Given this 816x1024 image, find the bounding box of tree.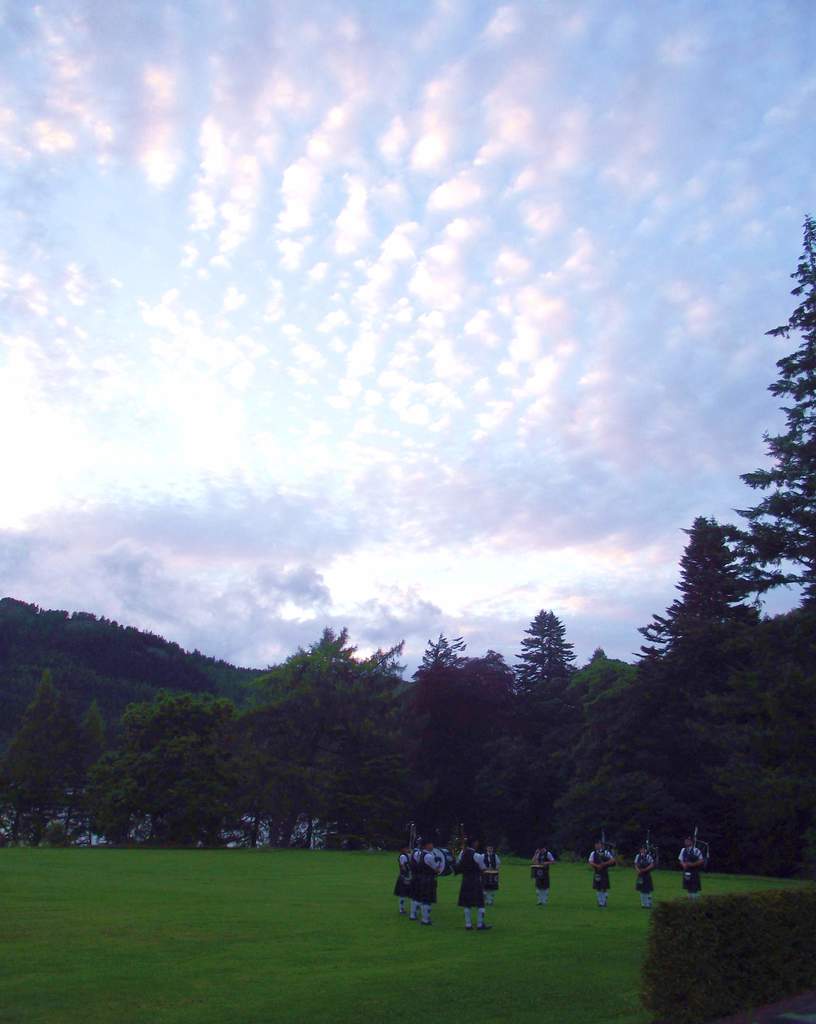
region(732, 217, 815, 614).
